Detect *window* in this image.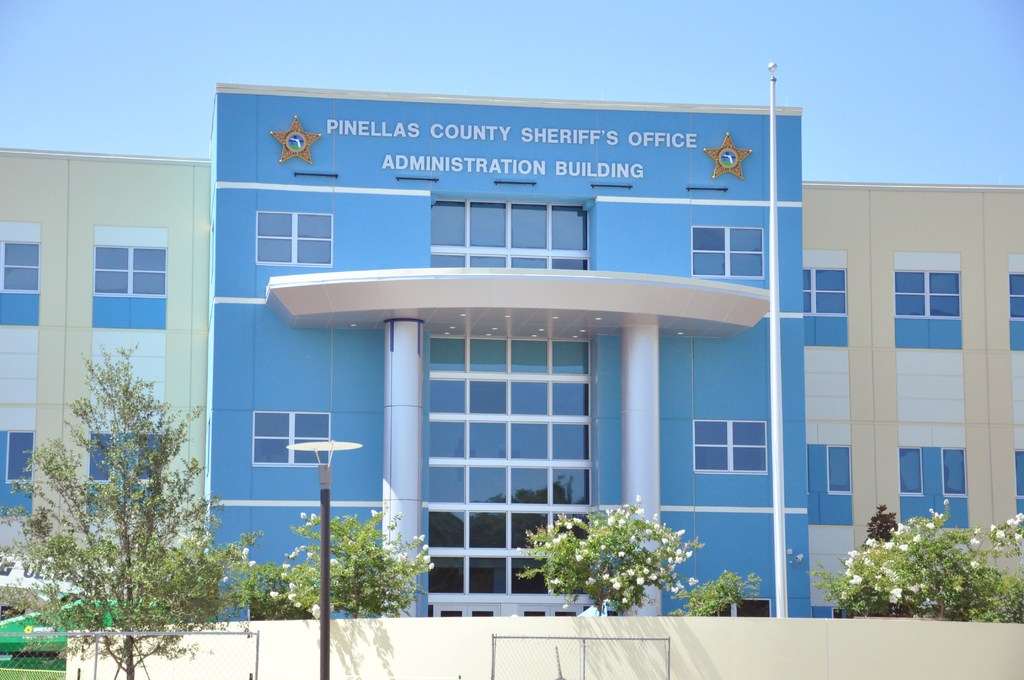
Detection: Rect(691, 412, 769, 476).
